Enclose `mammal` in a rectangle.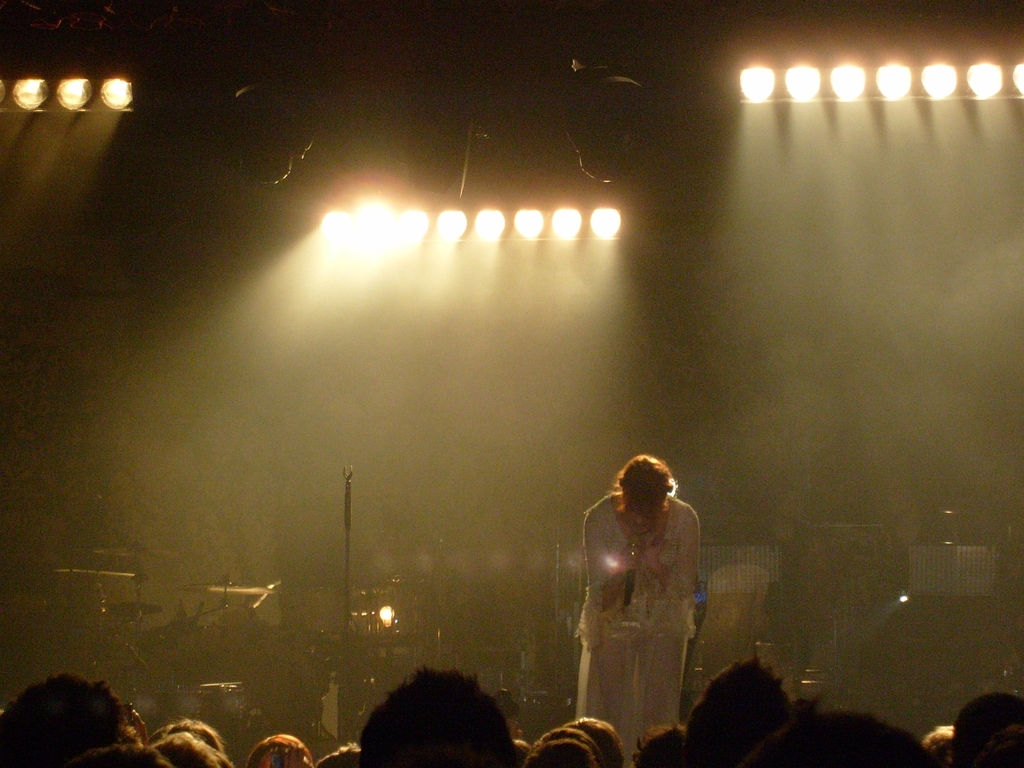
570:466:706:691.
